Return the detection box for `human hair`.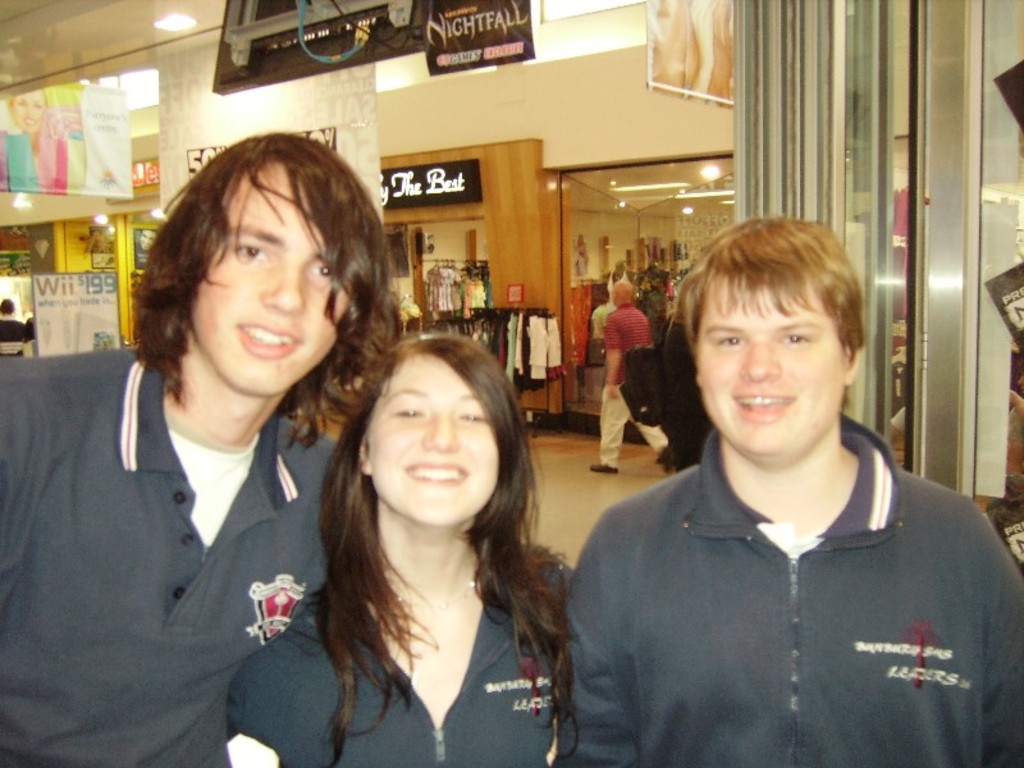
box(128, 122, 370, 421).
